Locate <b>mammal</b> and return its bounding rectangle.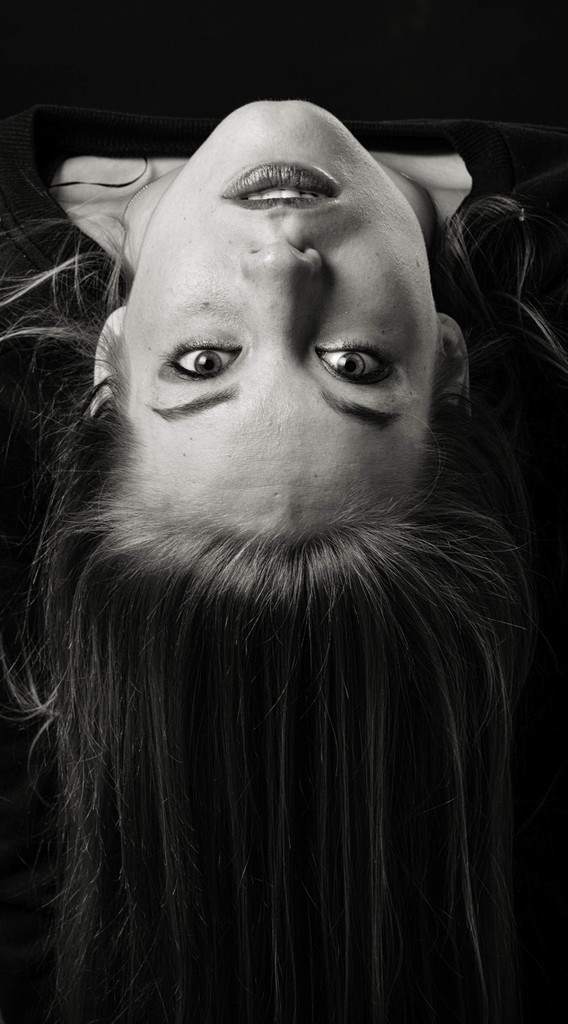
crop(0, 91, 560, 1019).
